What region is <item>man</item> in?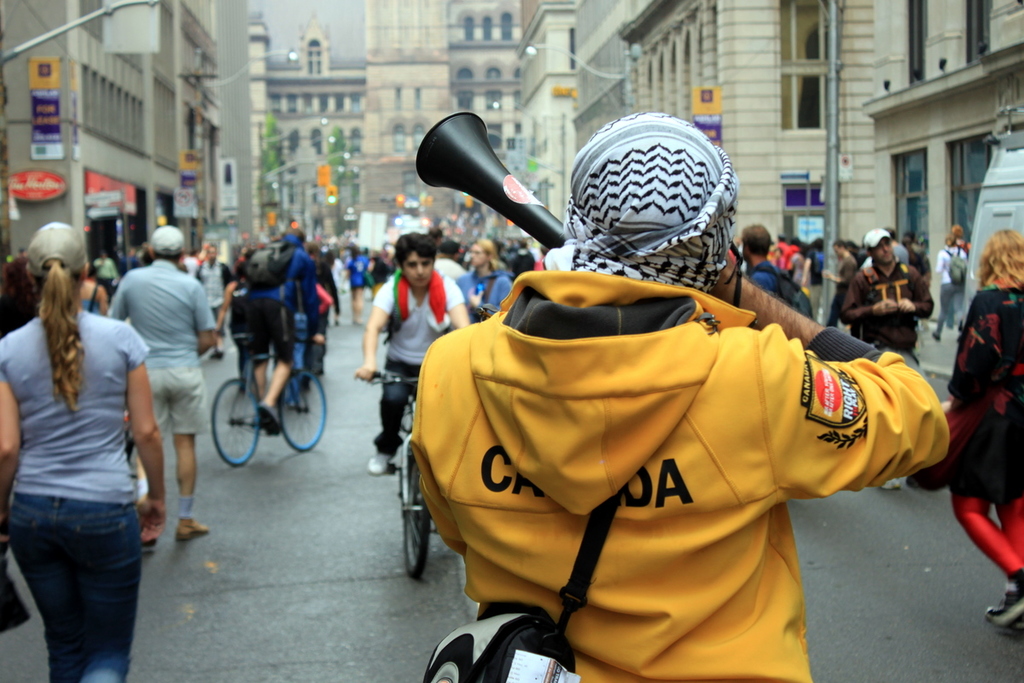
pyautogui.locateOnScreen(359, 230, 470, 479).
